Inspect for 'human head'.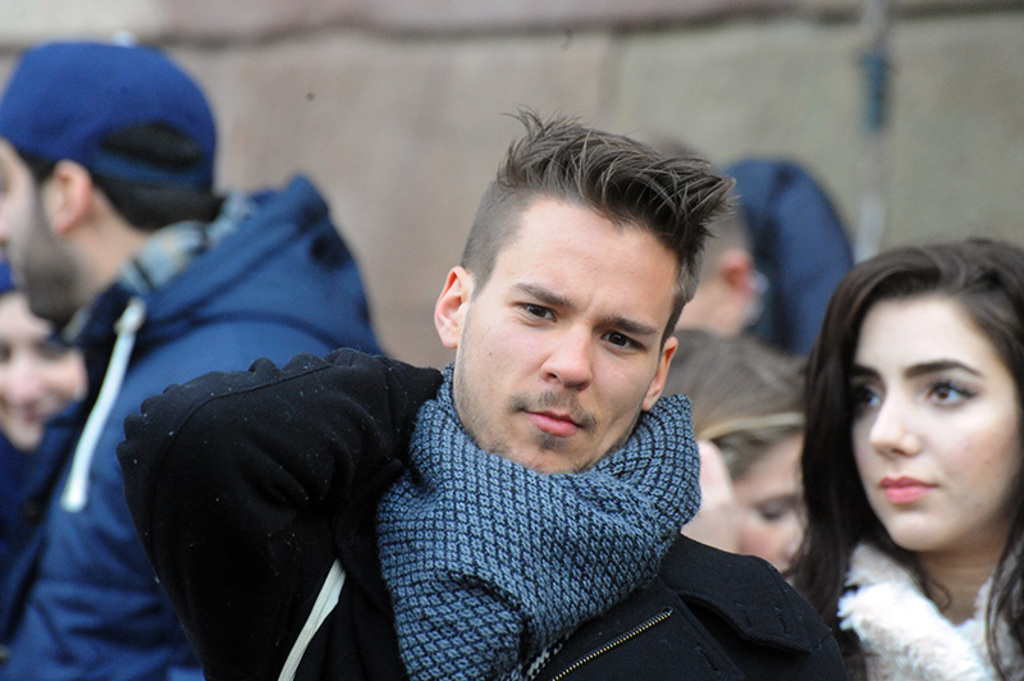
Inspection: box=[434, 106, 746, 477].
